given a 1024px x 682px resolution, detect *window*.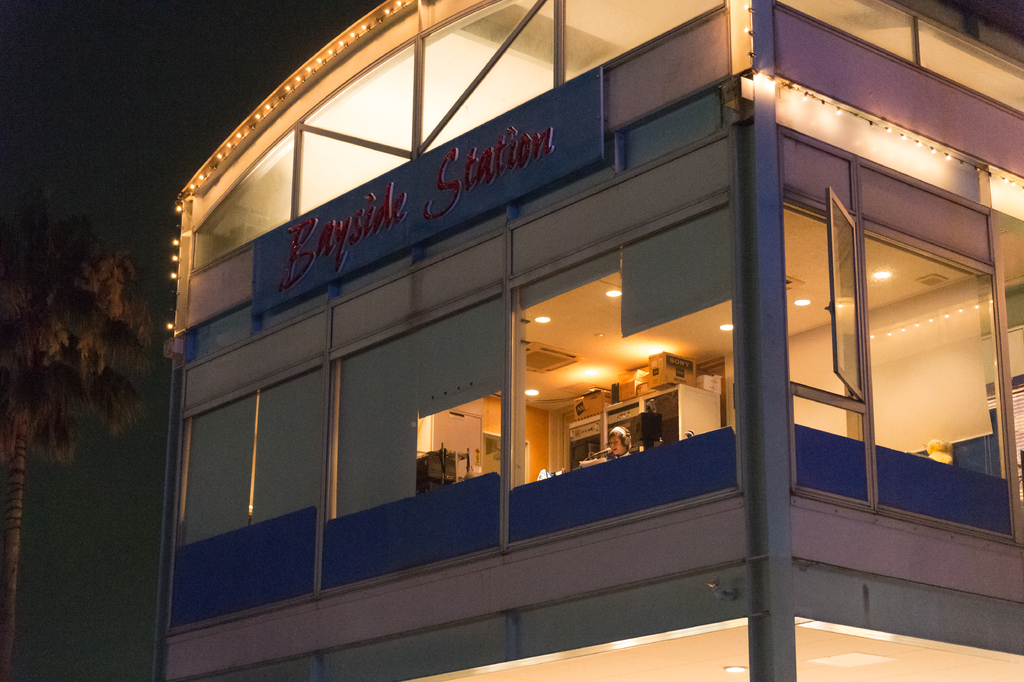
[299,41,414,215].
